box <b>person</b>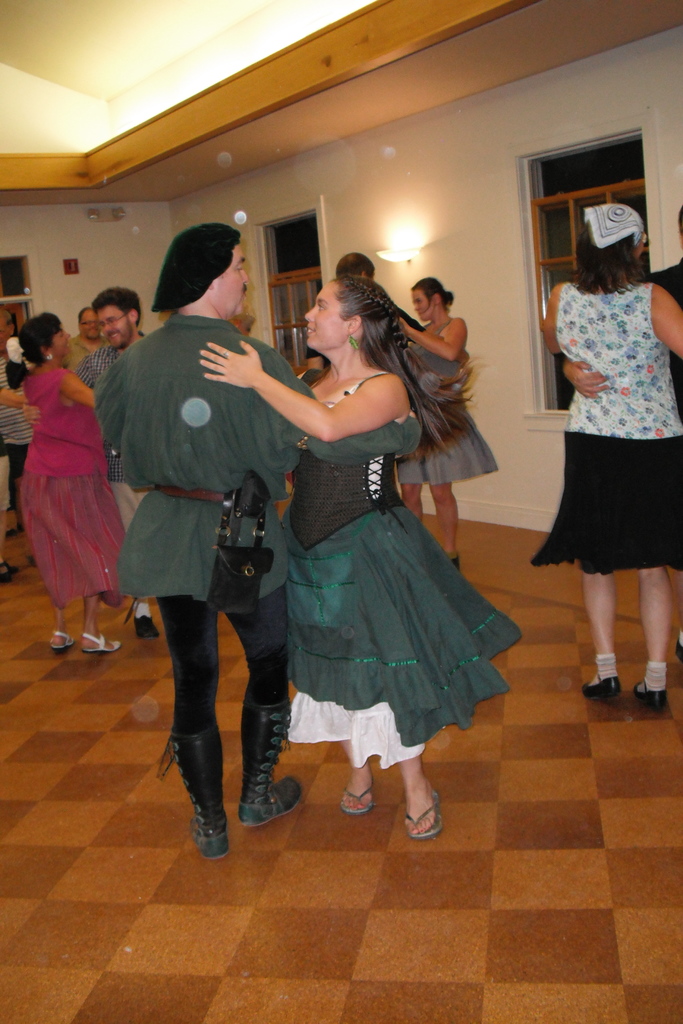
<box>62,302,104,372</box>
